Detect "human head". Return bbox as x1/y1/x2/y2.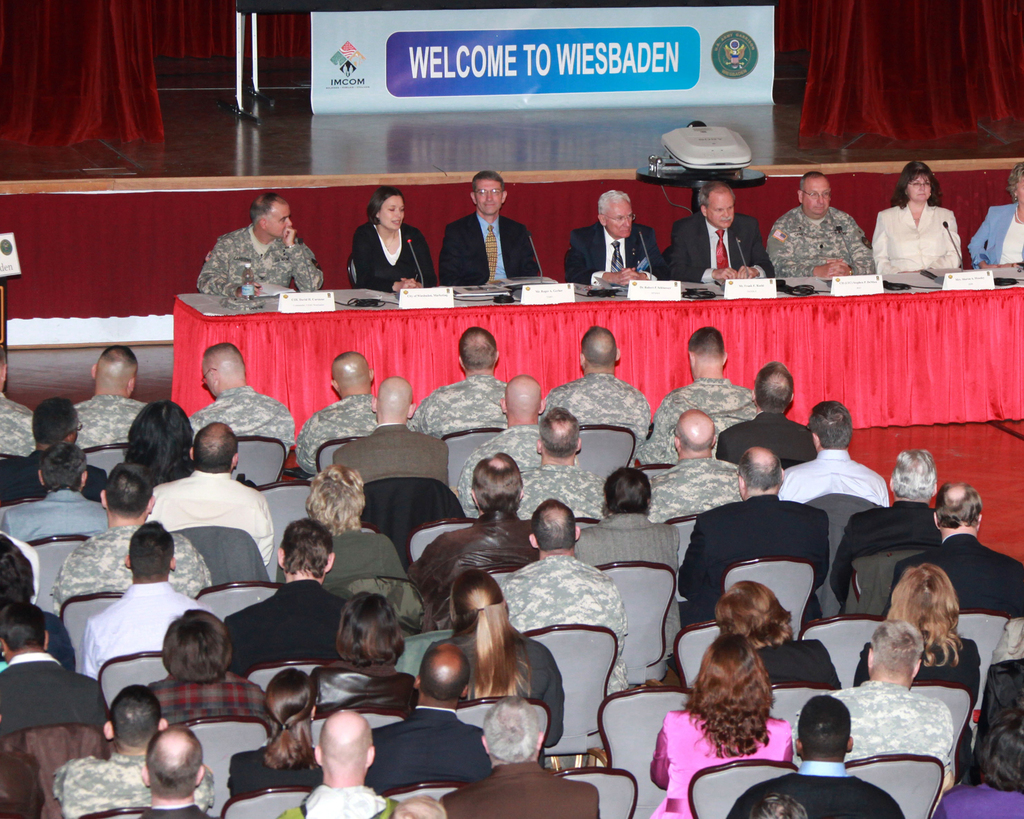
368/375/417/422.
